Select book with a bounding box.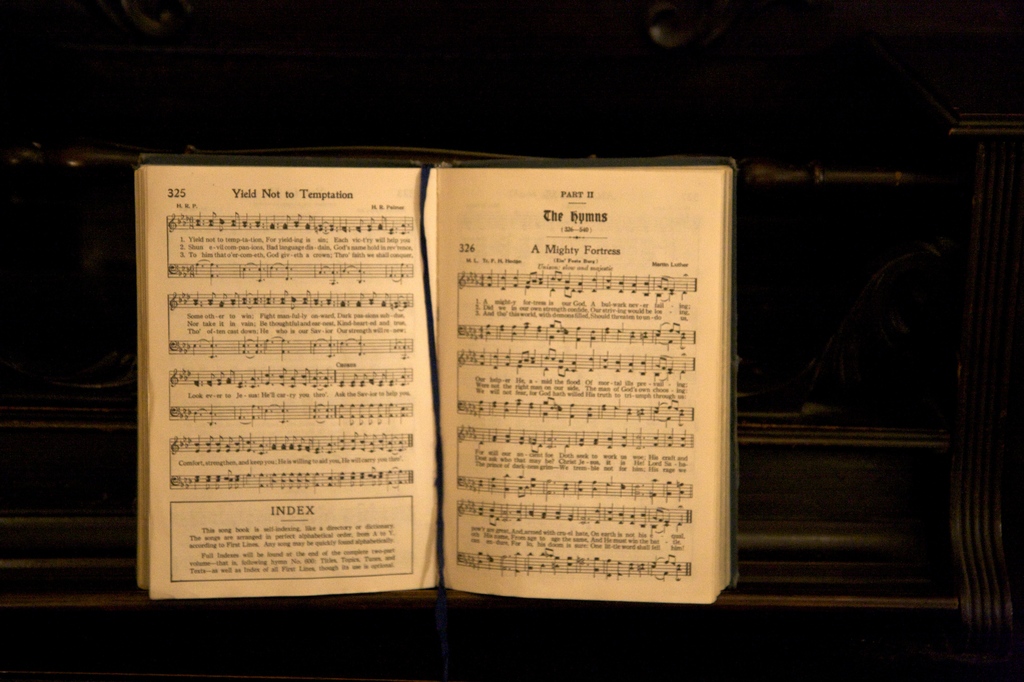
BBox(149, 140, 747, 624).
